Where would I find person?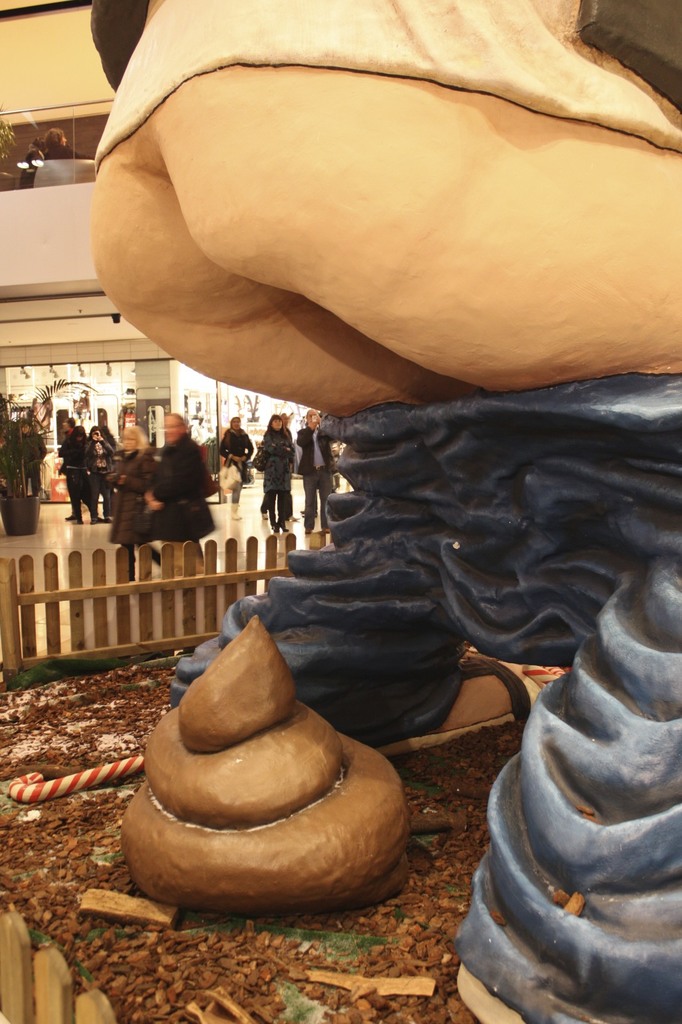
At rect(330, 441, 342, 495).
